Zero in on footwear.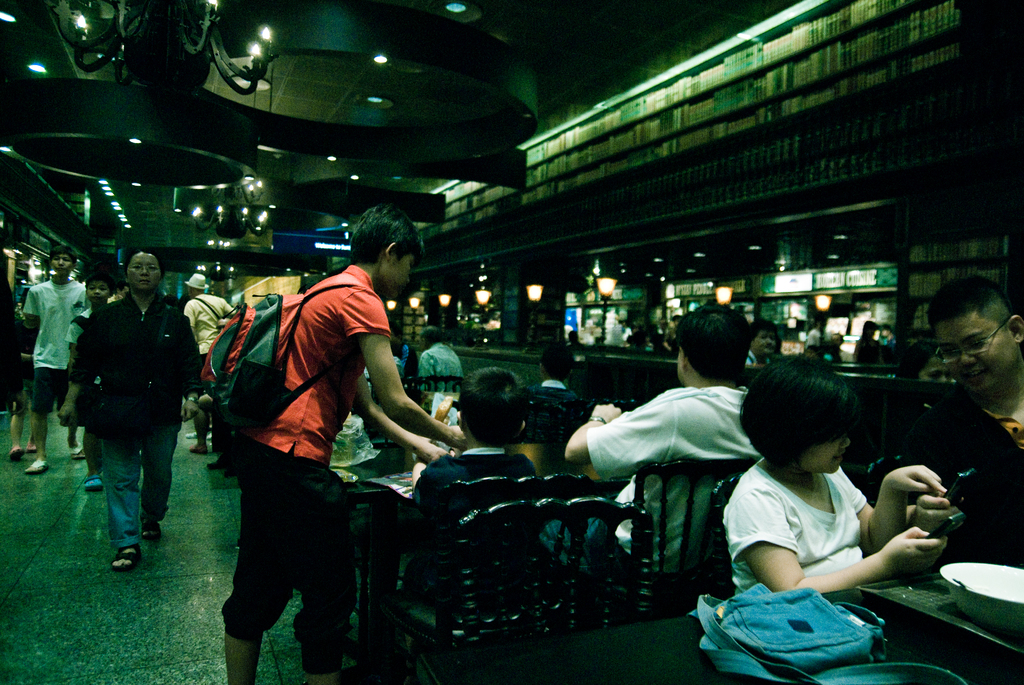
Zeroed in: 138:521:161:539.
